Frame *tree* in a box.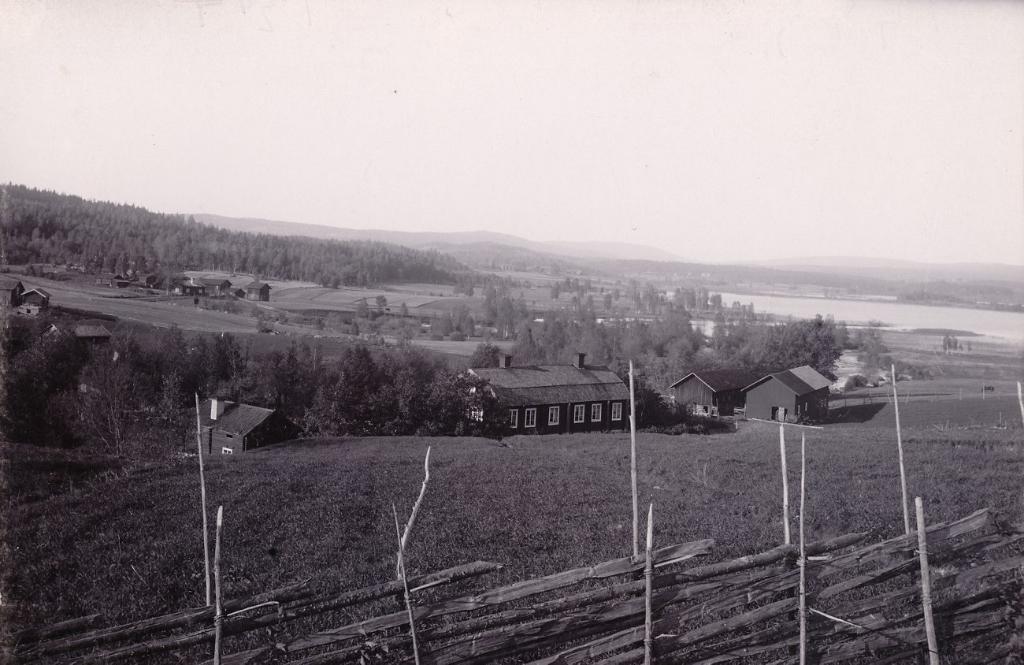
293:344:488:458.
